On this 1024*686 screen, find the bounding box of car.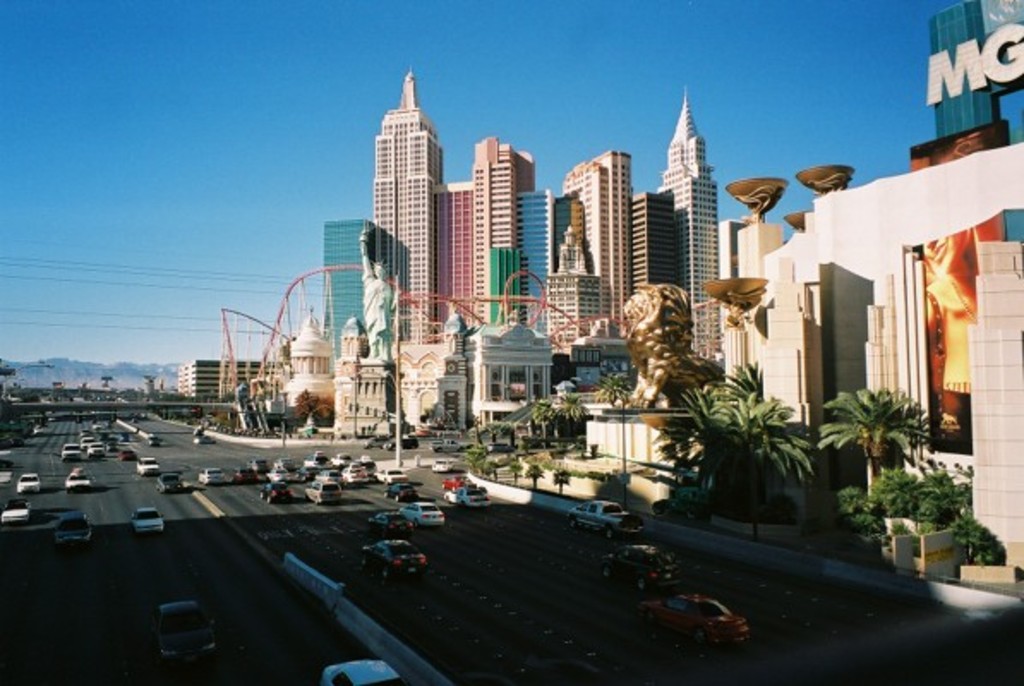
Bounding box: [125, 504, 160, 540].
